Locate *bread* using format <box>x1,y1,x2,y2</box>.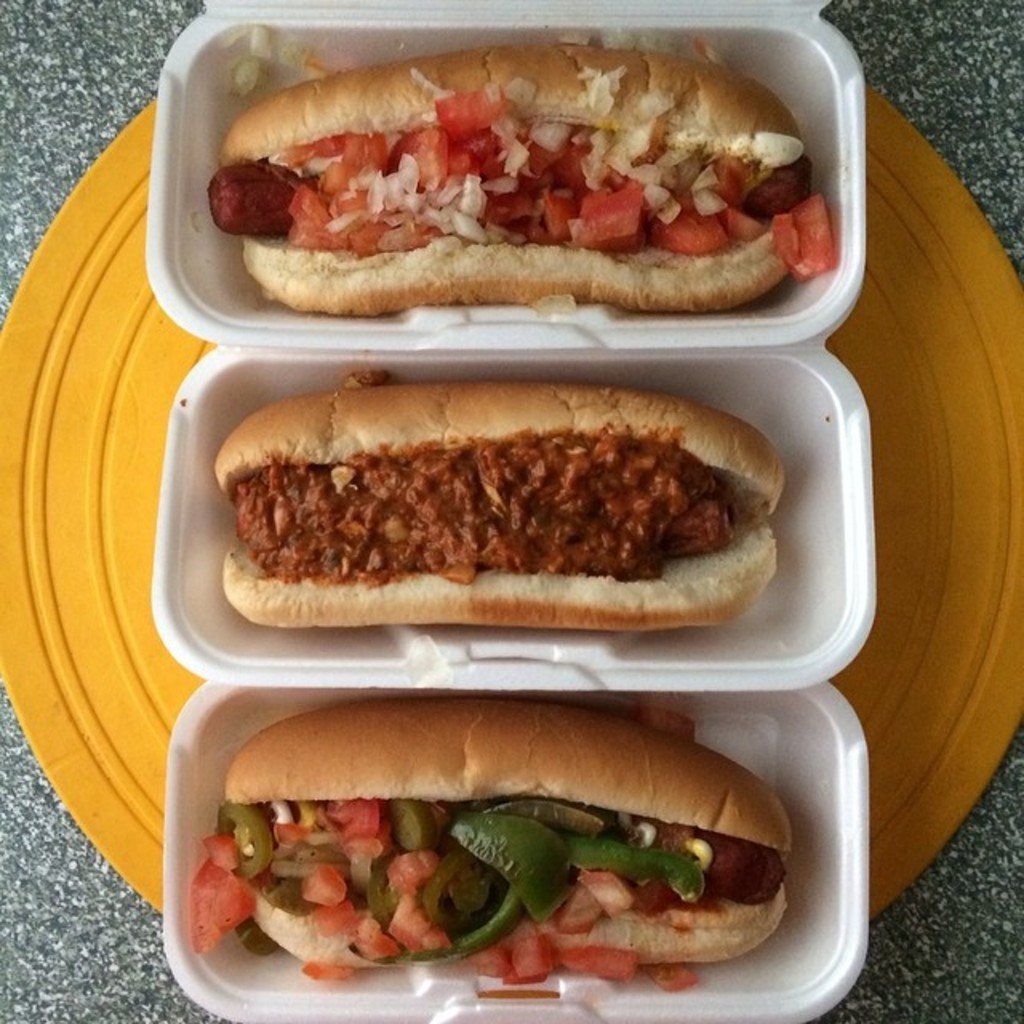
<box>222,67,814,168</box>.
